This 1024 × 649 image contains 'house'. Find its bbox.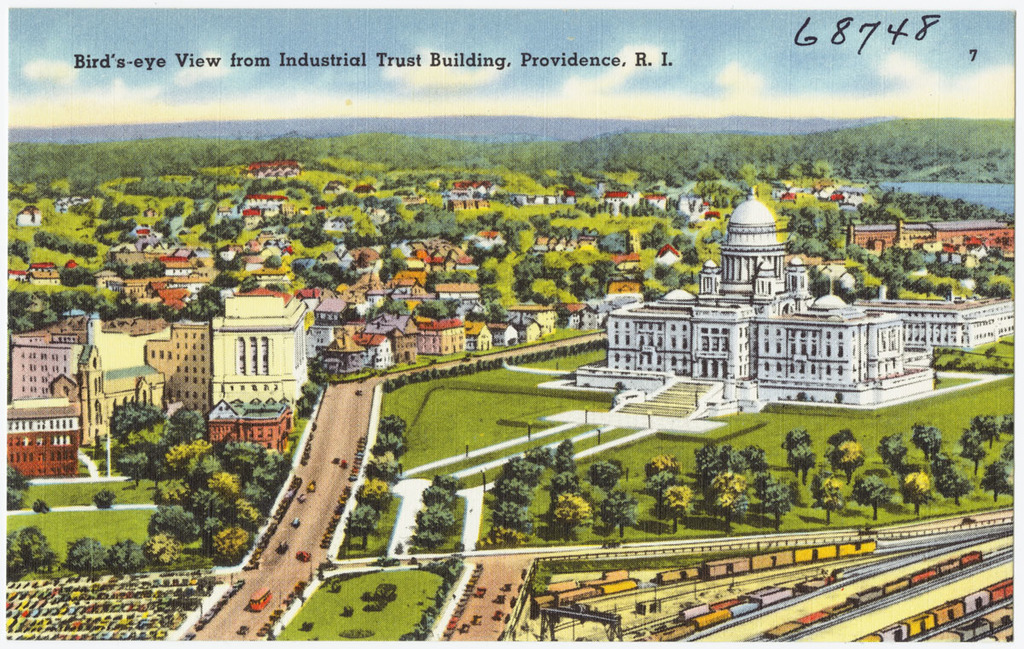
bbox=[238, 194, 282, 225].
